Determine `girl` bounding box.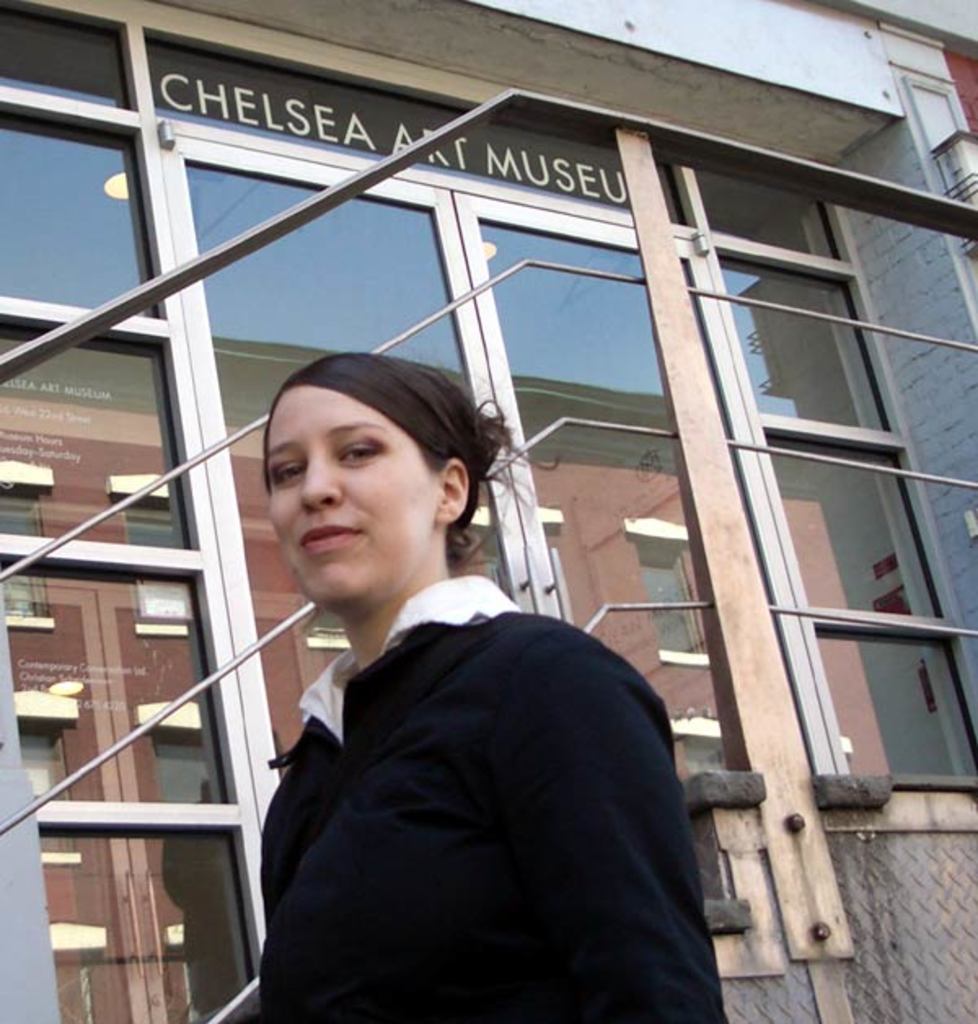
Determined: 258, 351, 727, 1022.
